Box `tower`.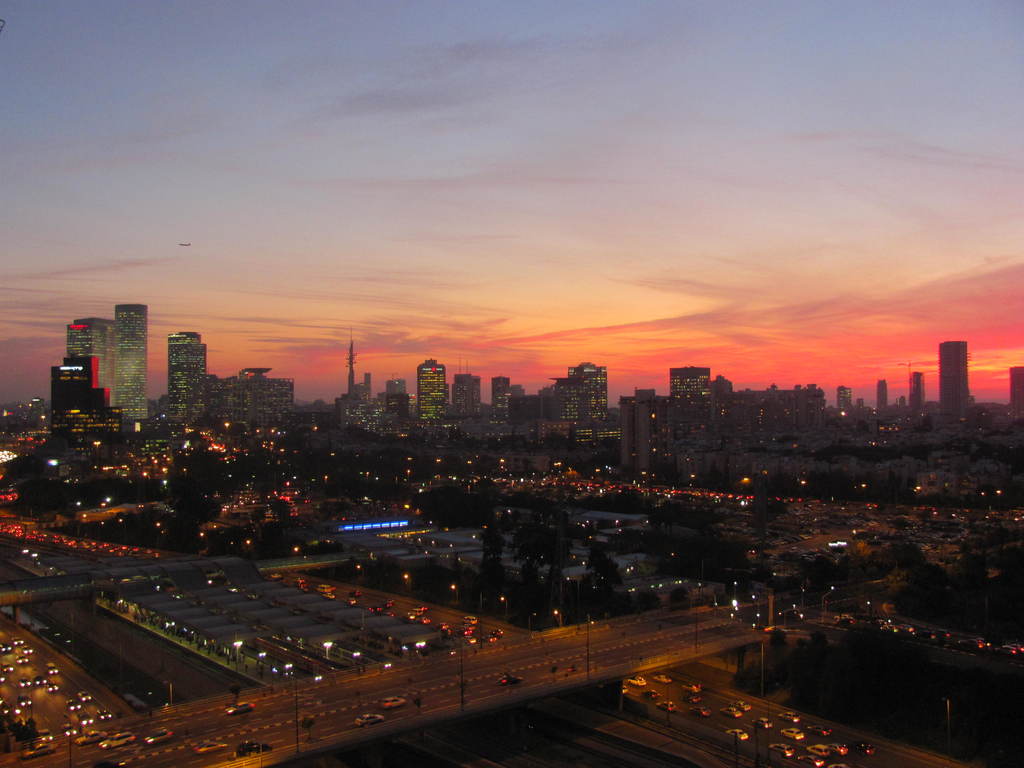
box(492, 377, 509, 414).
